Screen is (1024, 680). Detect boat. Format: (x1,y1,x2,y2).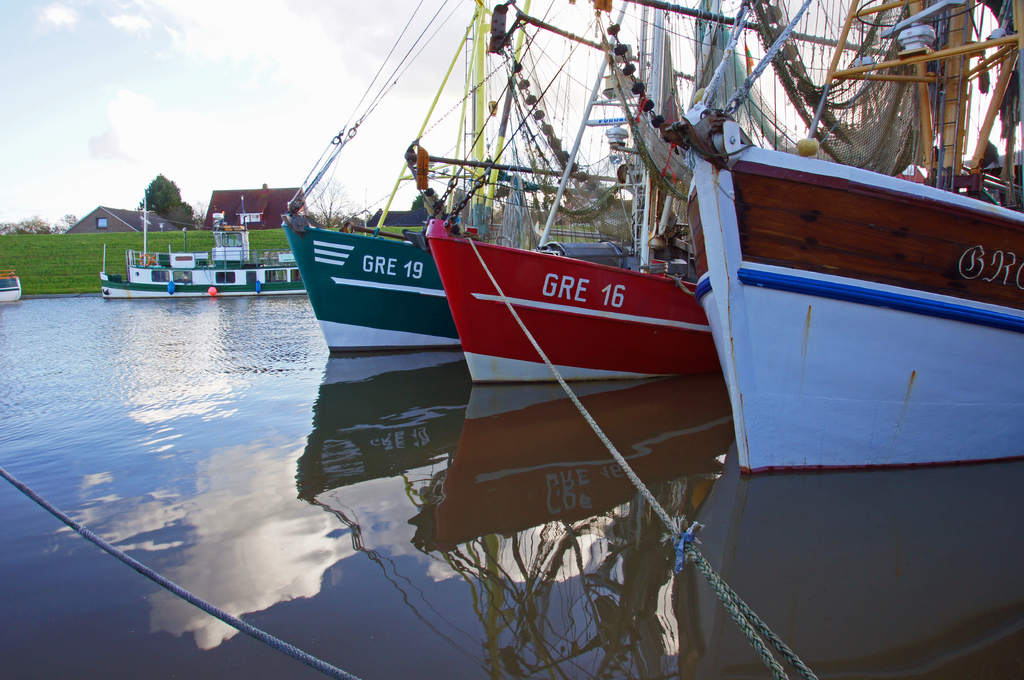
(280,0,484,354).
